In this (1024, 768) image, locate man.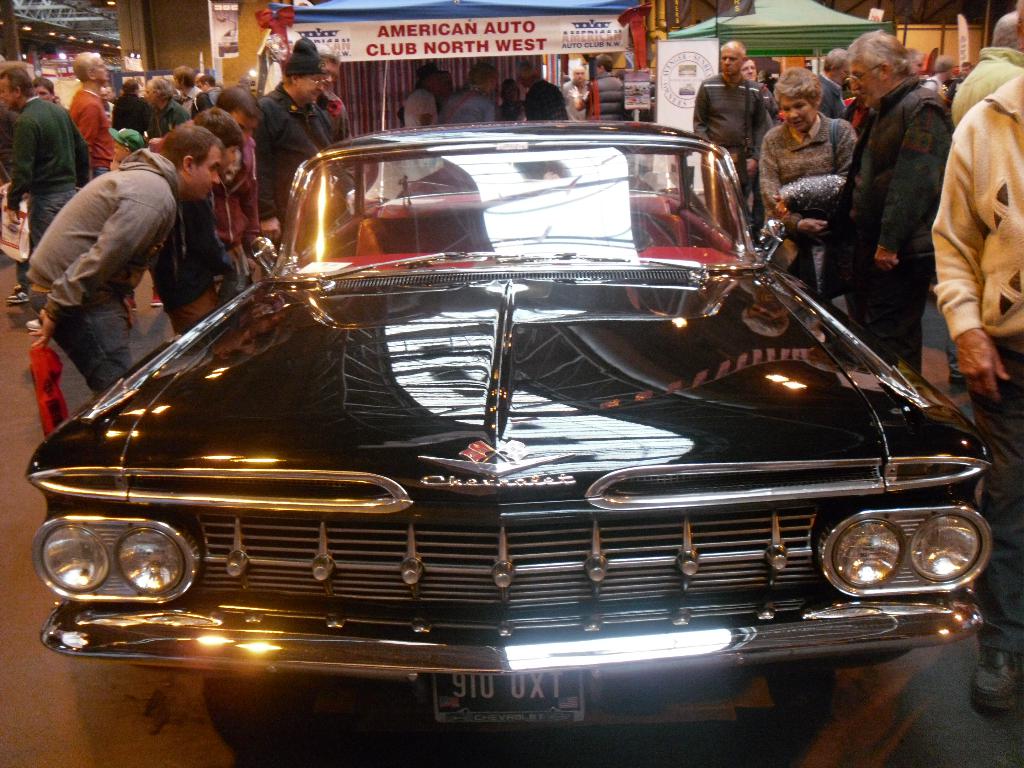
Bounding box: x1=449 y1=65 x2=499 y2=124.
